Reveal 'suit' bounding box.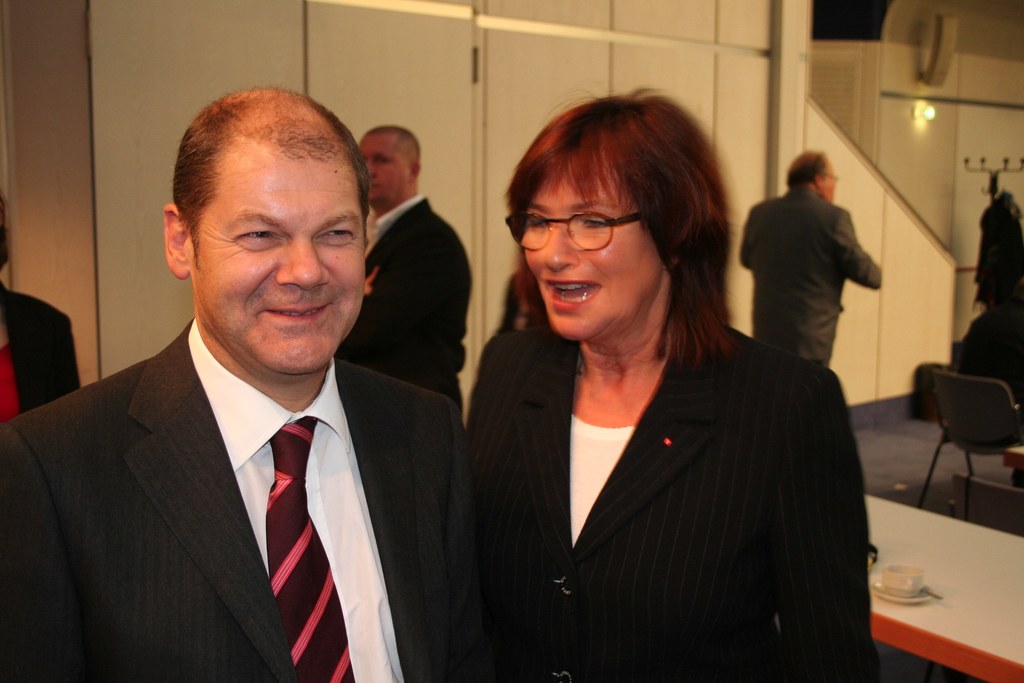
Revealed: rect(0, 278, 85, 418).
